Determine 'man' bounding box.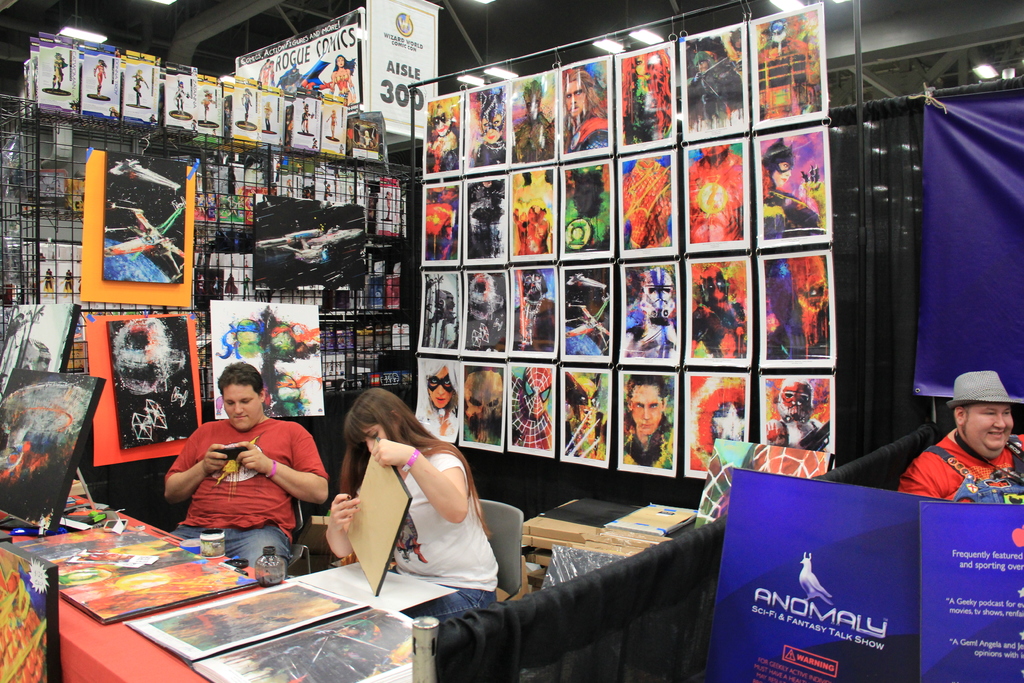
Determined: (879,379,1023,523).
